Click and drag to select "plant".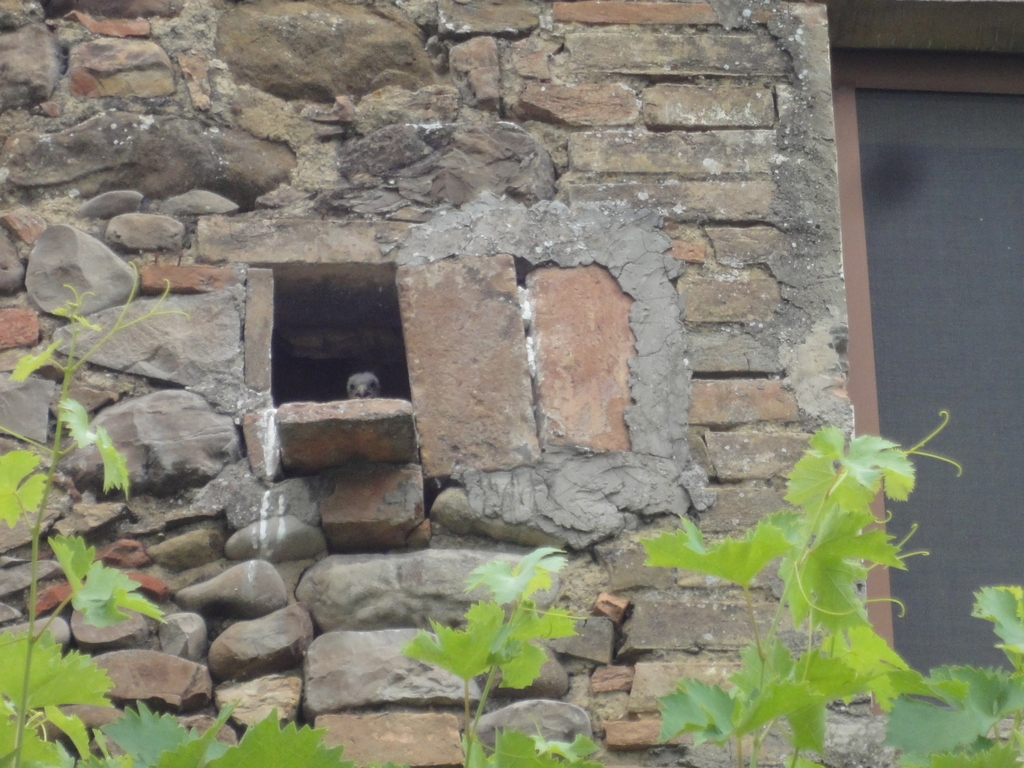
Selection: BBox(640, 406, 966, 767).
